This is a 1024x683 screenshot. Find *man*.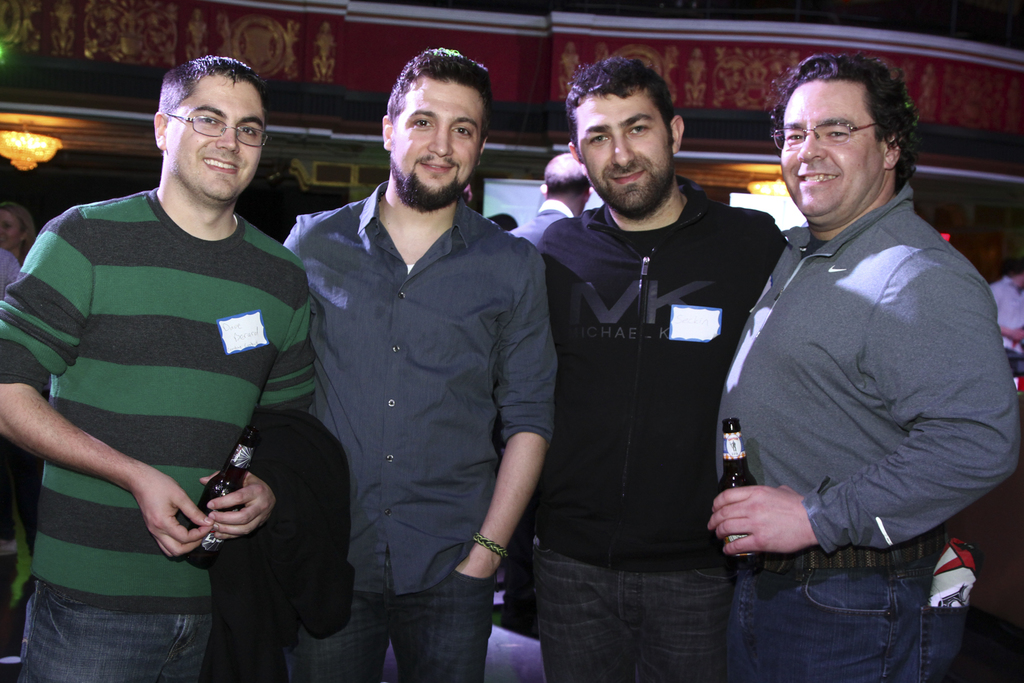
Bounding box: 993:258:1023:378.
